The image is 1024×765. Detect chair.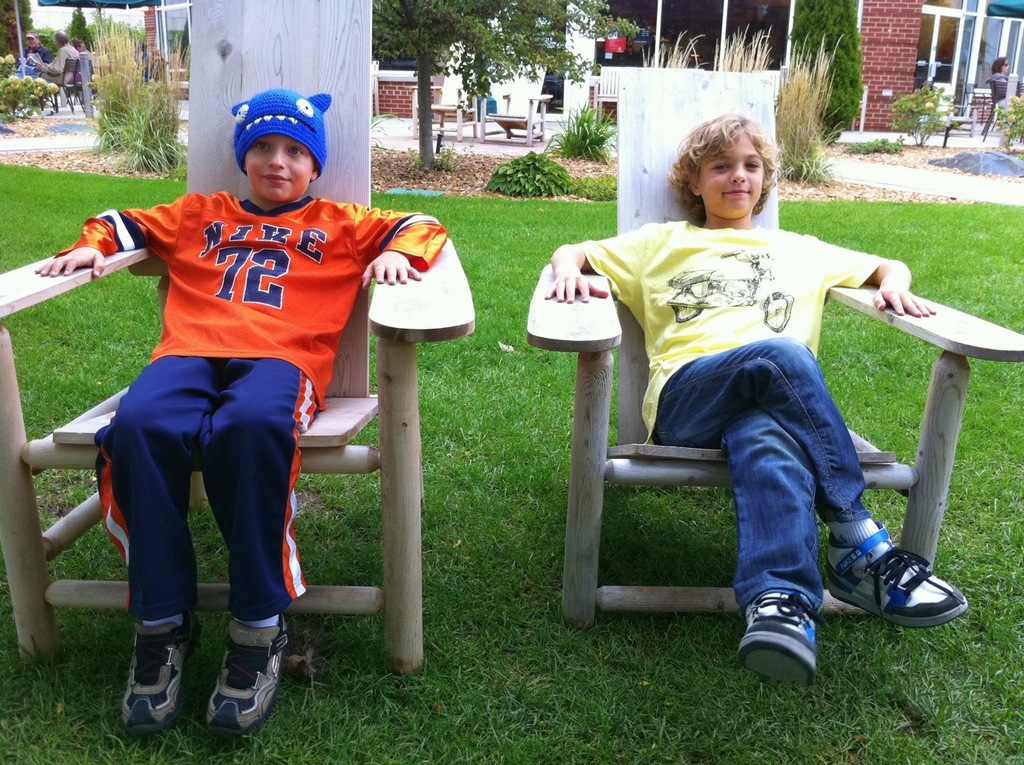
Detection: (x1=983, y1=81, x2=1020, y2=135).
